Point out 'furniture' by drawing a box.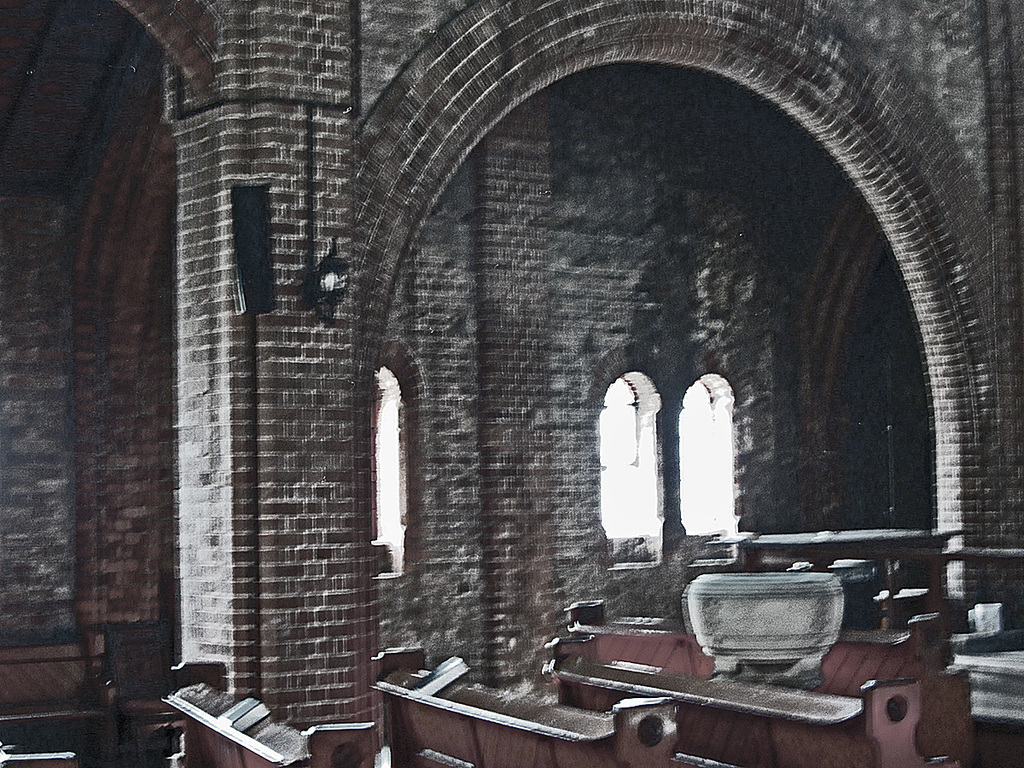
l=550, t=635, r=975, b=767.
